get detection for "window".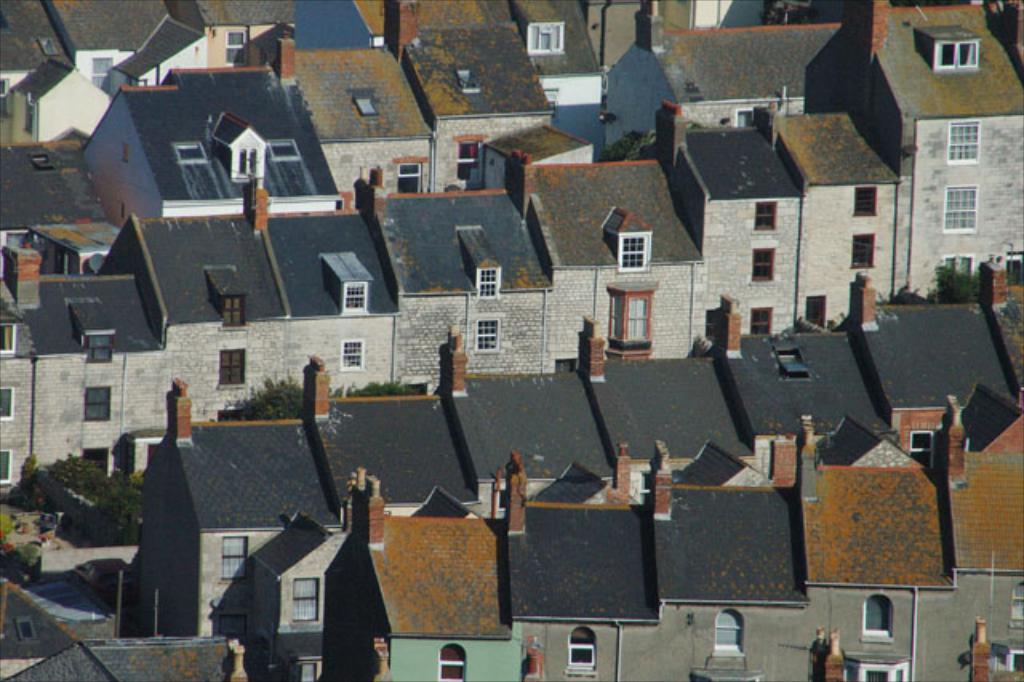
Detection: (757,199,776,231).
